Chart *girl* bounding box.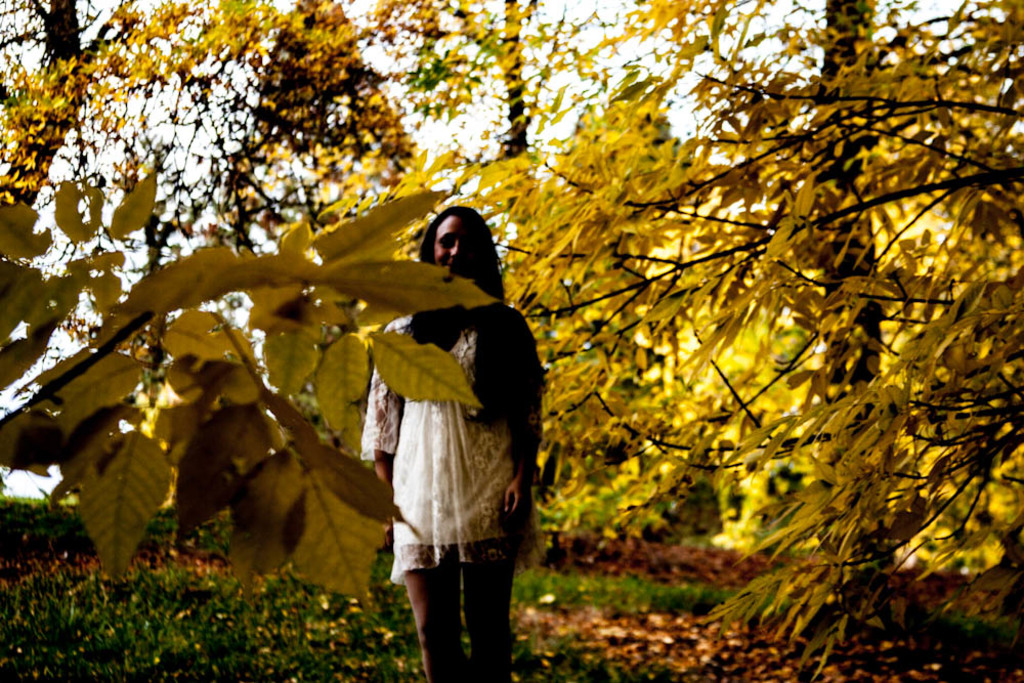
Charted: (355,203,549,682).
